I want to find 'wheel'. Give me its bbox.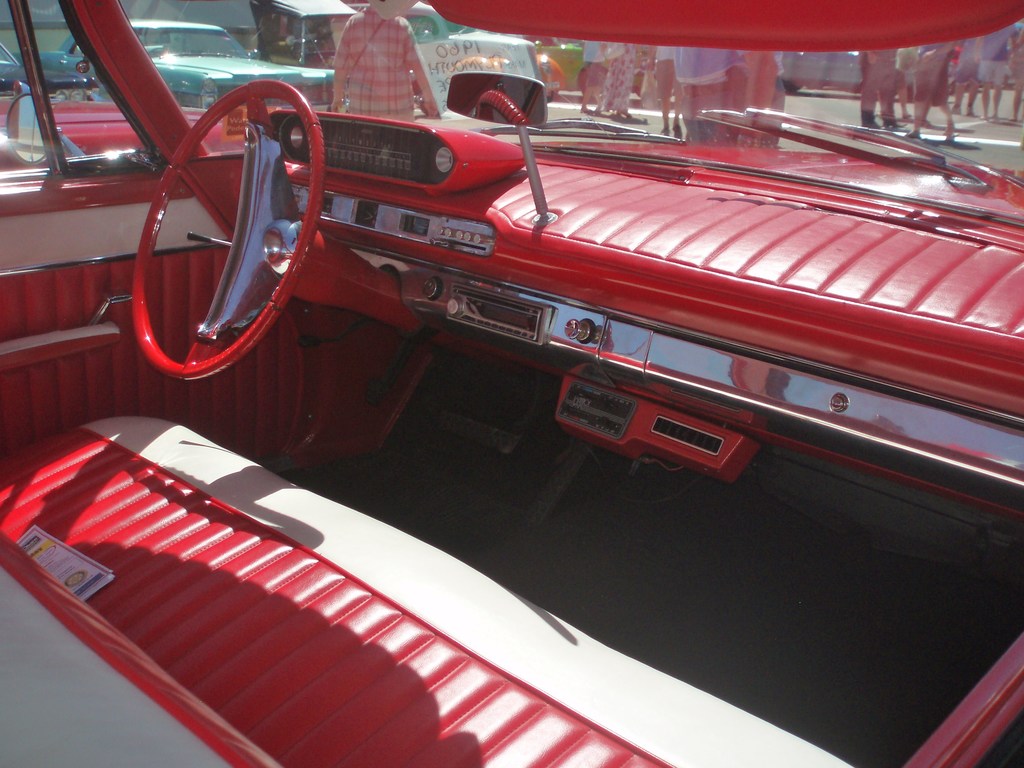
pyautogui.locateOnScreen(113, 60, 333, 387).
